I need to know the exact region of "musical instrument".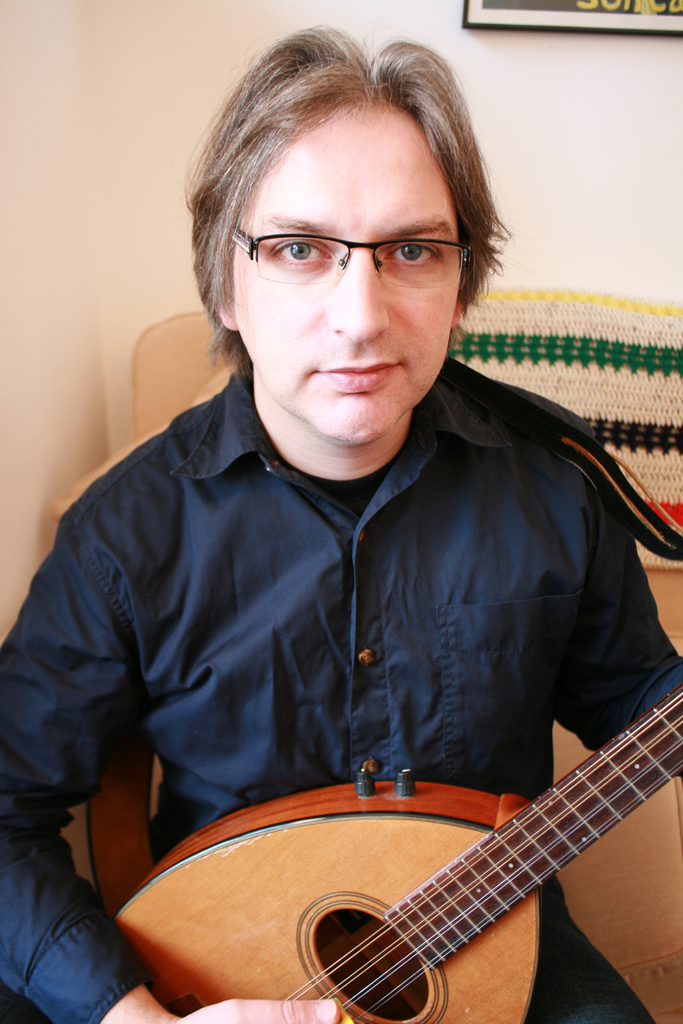
Region: 103:678:682:1023.
